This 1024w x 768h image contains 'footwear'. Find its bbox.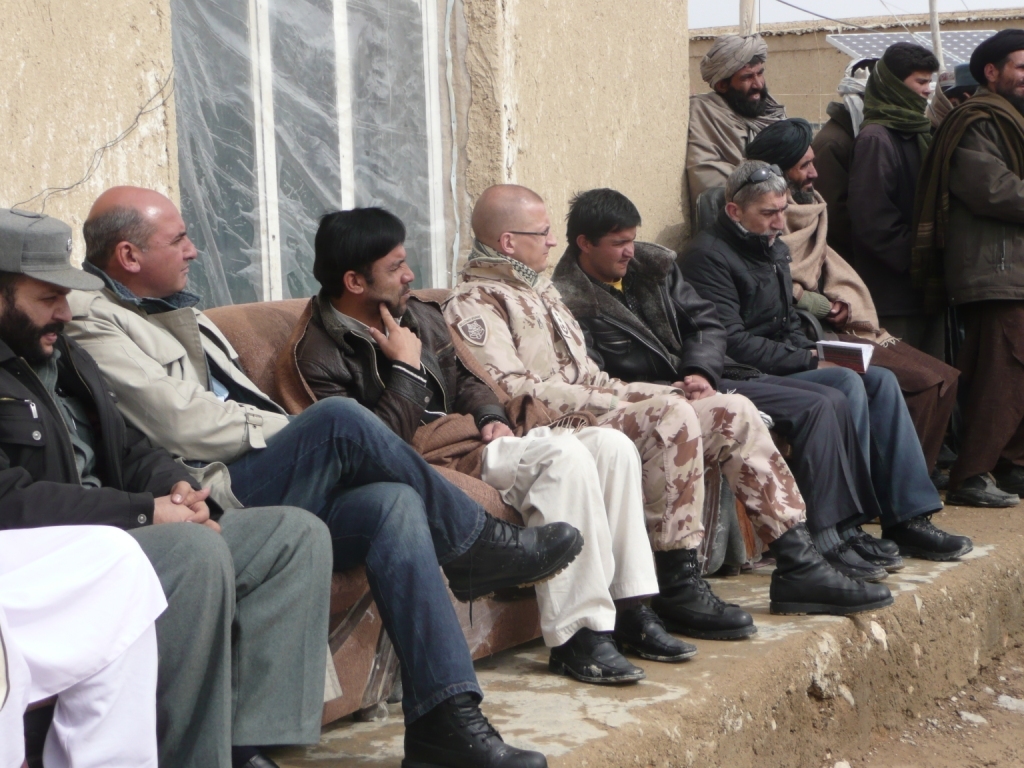
928/474/951/490.
